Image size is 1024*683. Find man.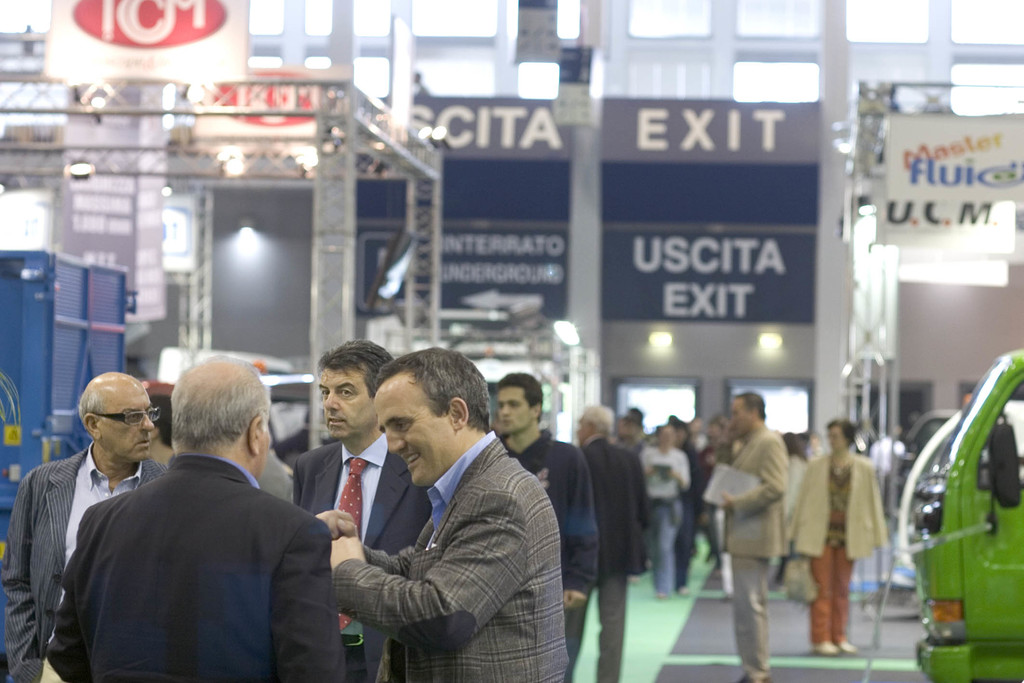
(678,418,714,529).
